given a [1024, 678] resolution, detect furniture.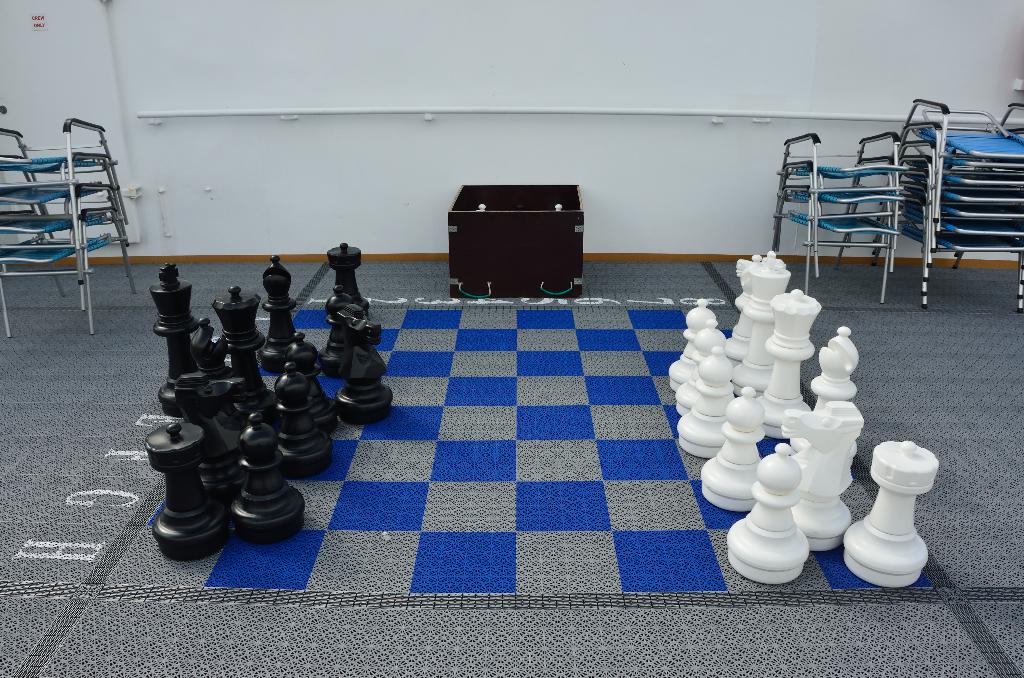
{"x1": 2, "y1": 145, "x2": 128, "y2": 250}.
